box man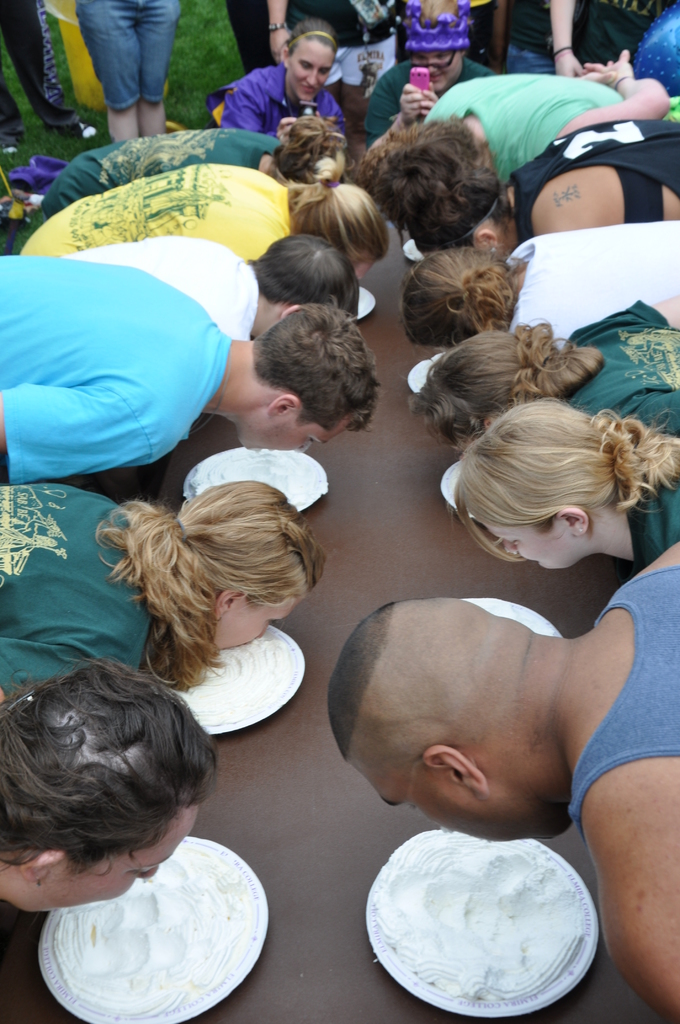
region(325, 543, 679, 1017)
